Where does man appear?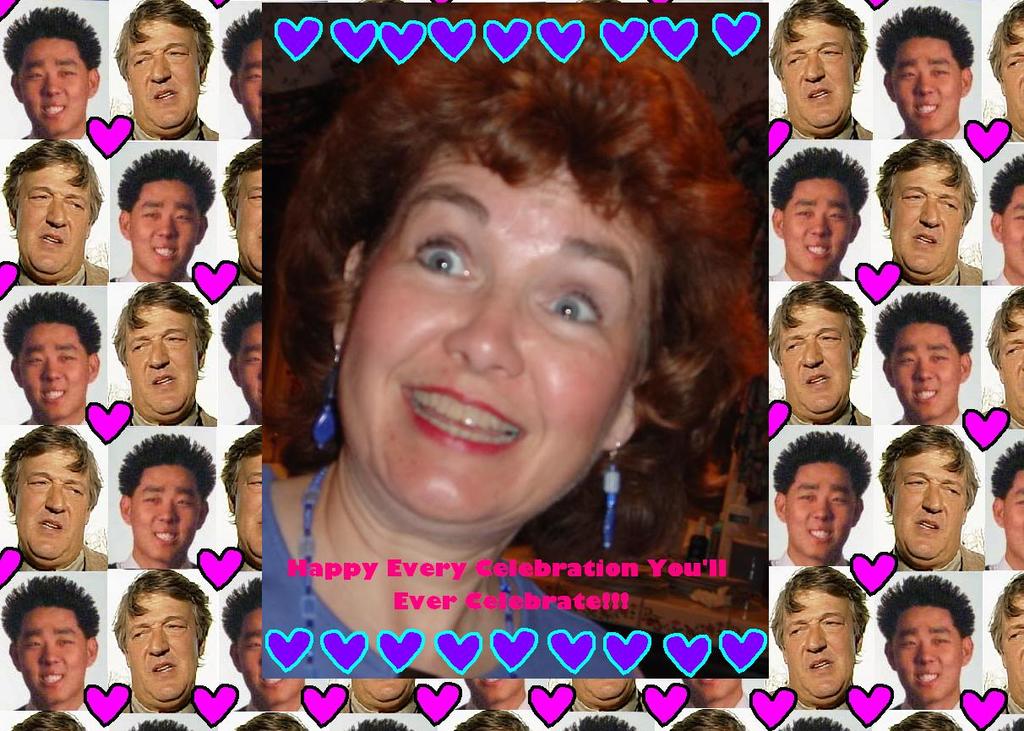
Appears at 985:148:1023:281.
